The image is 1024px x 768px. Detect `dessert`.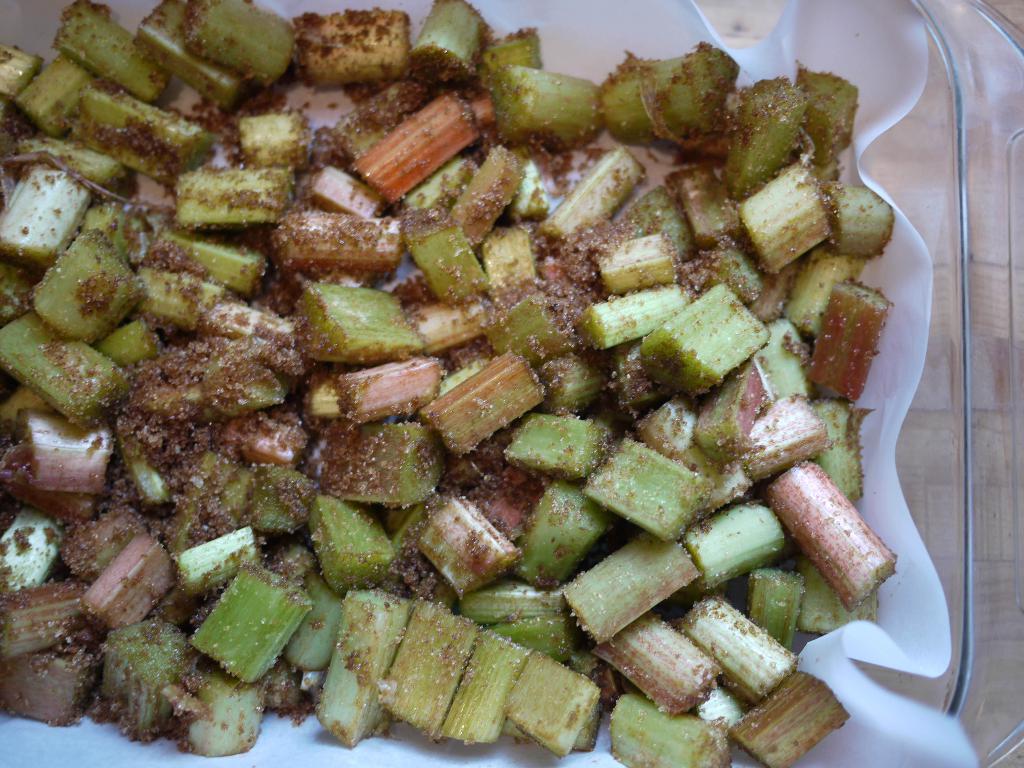
Detection: [x1=481, y1=282, x2=560, y2=359].
